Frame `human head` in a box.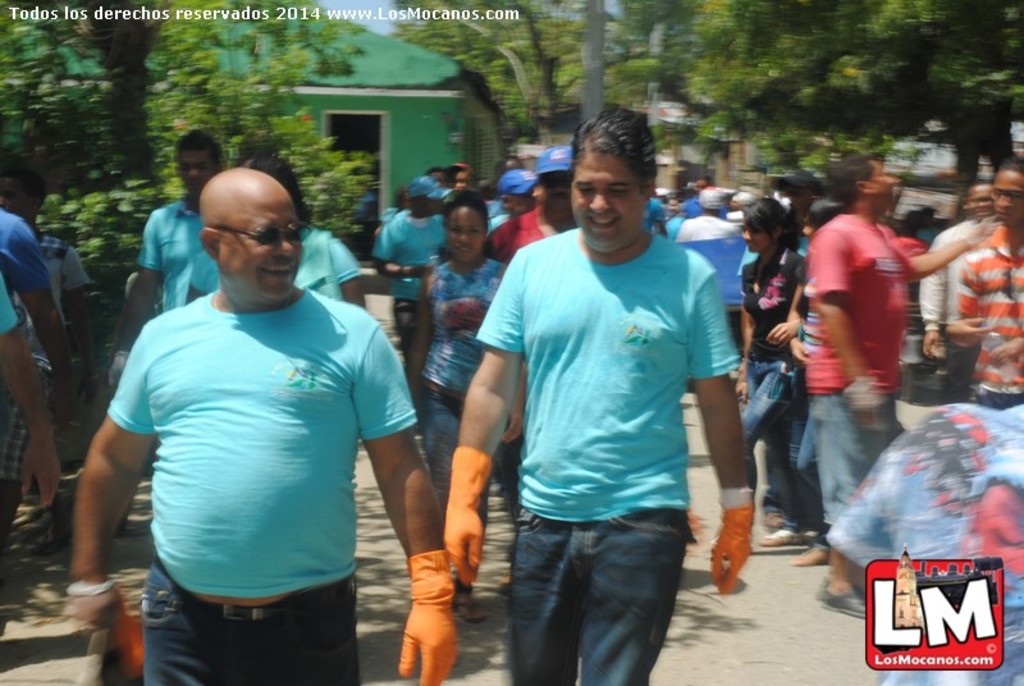
locate(774, 173, 818, 225).
